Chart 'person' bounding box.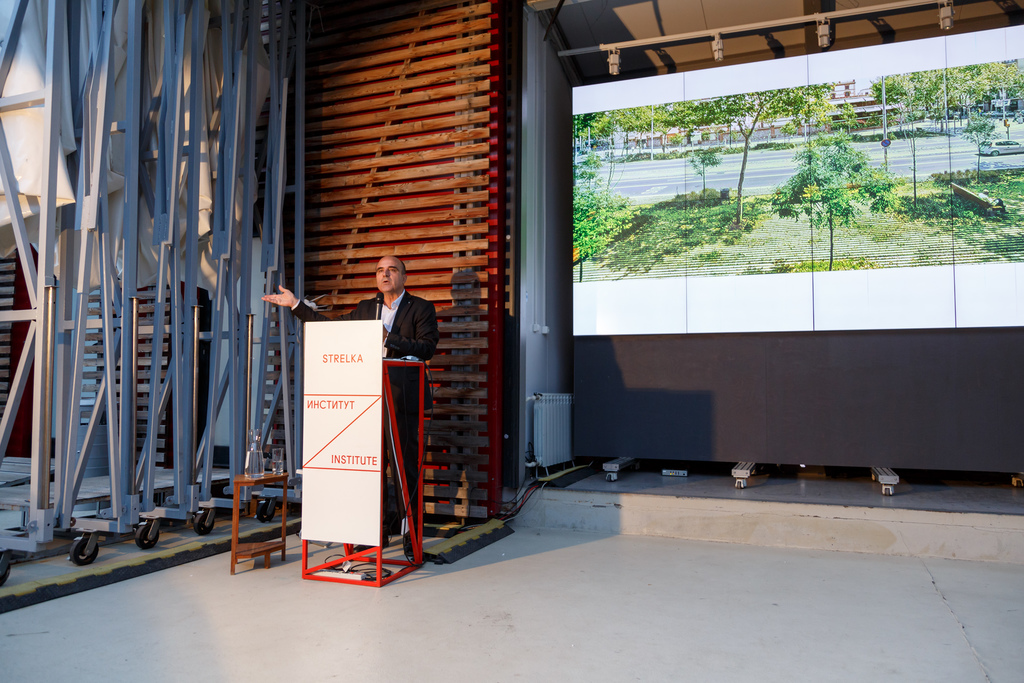
Charted: (left=263, top=253, right=442, bottom=556).
